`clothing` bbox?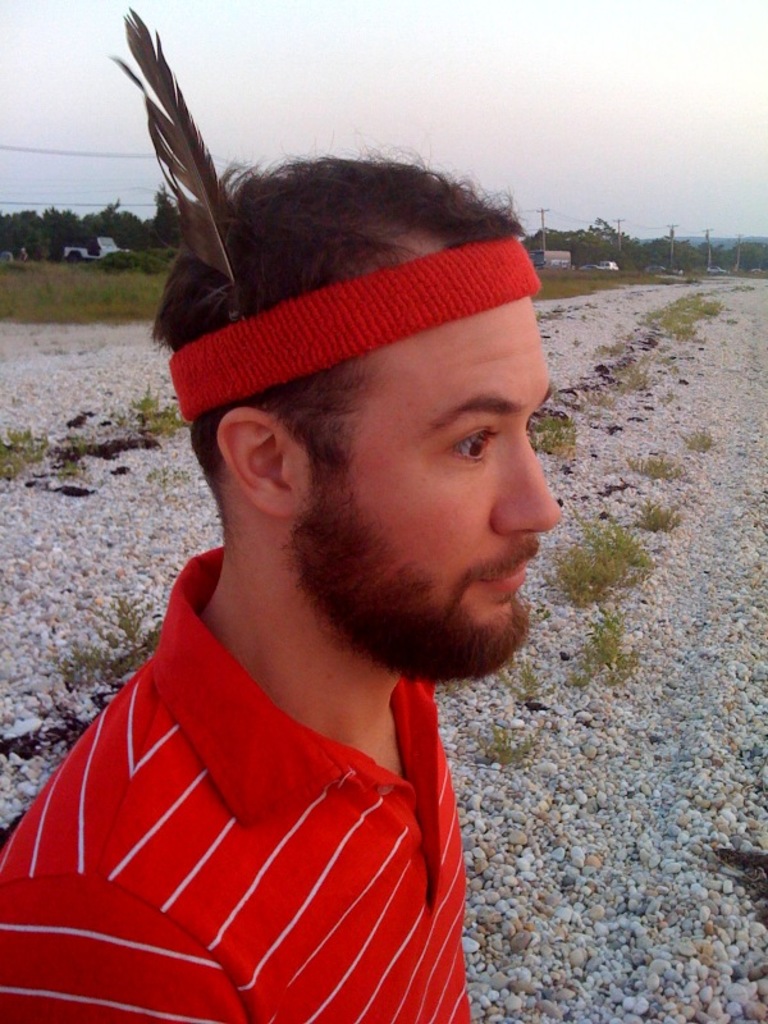
l=0, t=535, r=517, b=1023
